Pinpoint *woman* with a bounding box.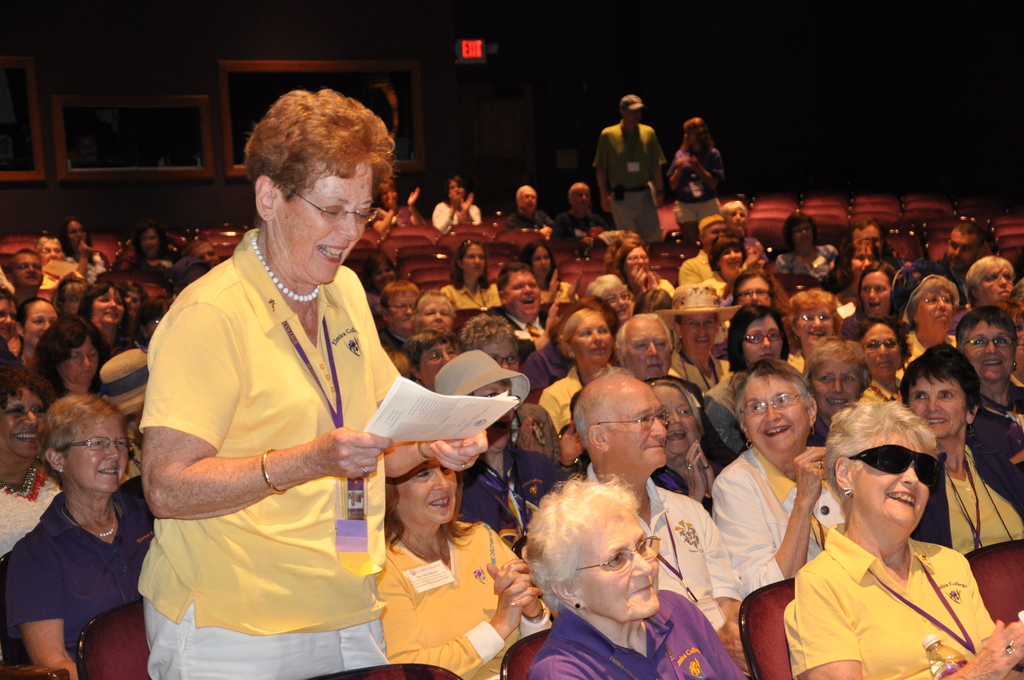
box=[435, 174, 480, 229].
